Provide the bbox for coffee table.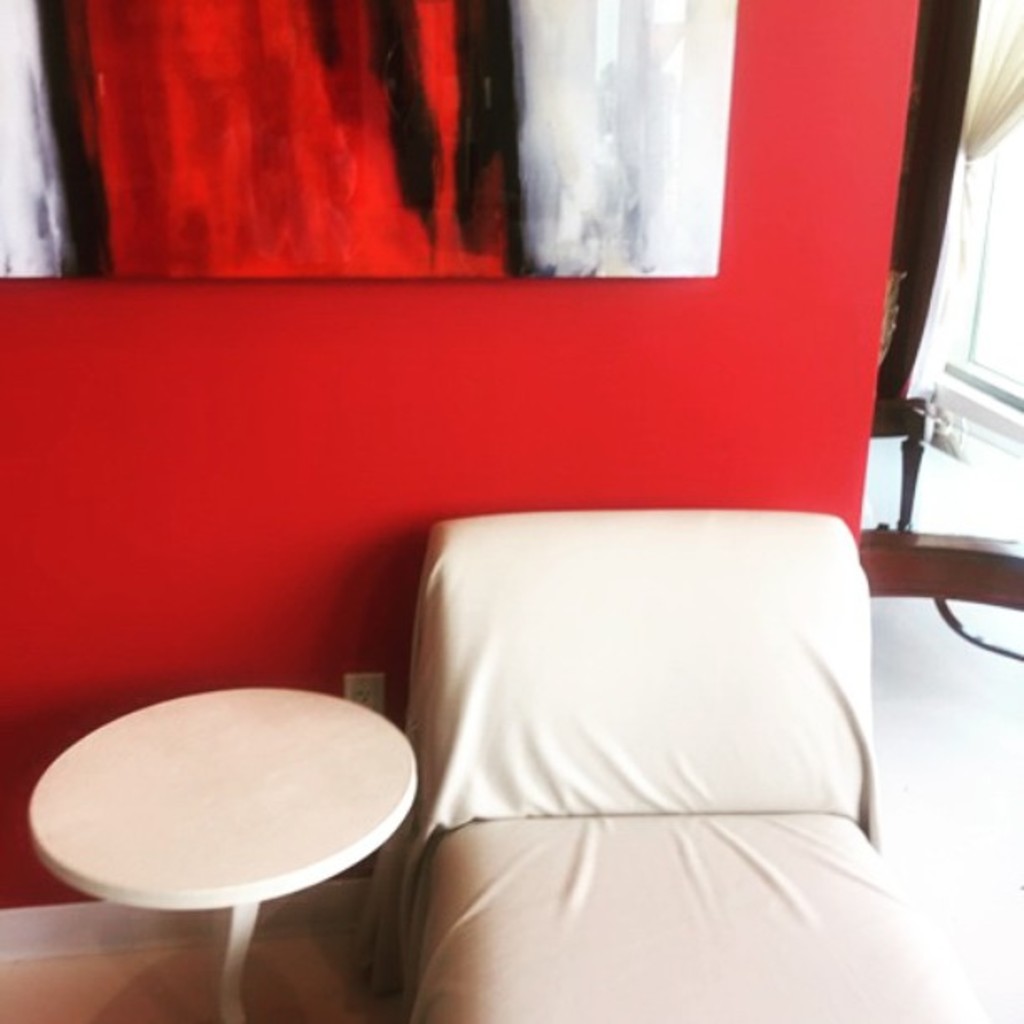
x1=17 y1=676 x2=440 y2=1012.
